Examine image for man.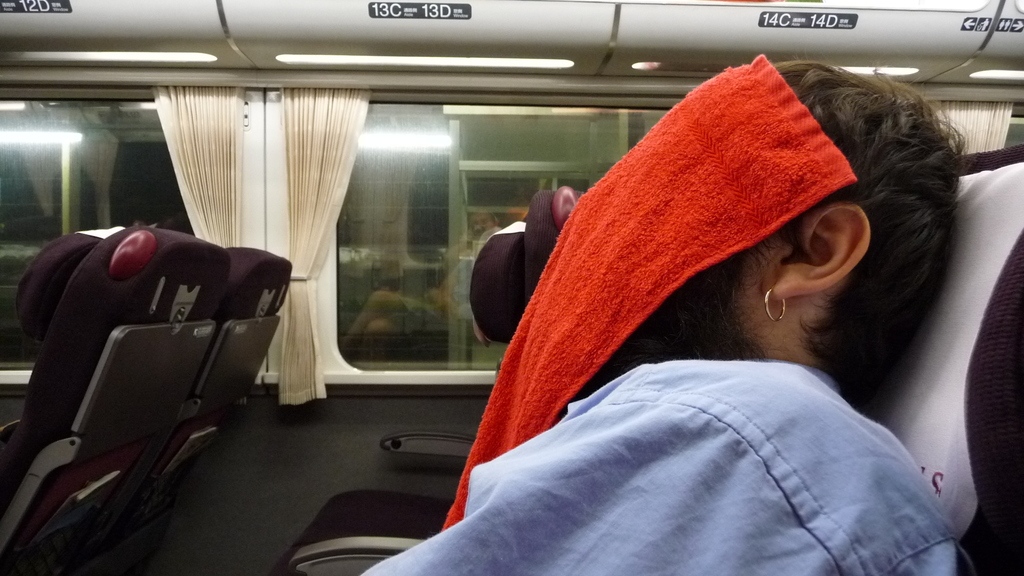
Examination result: locate(360, 59, 972, 575).
